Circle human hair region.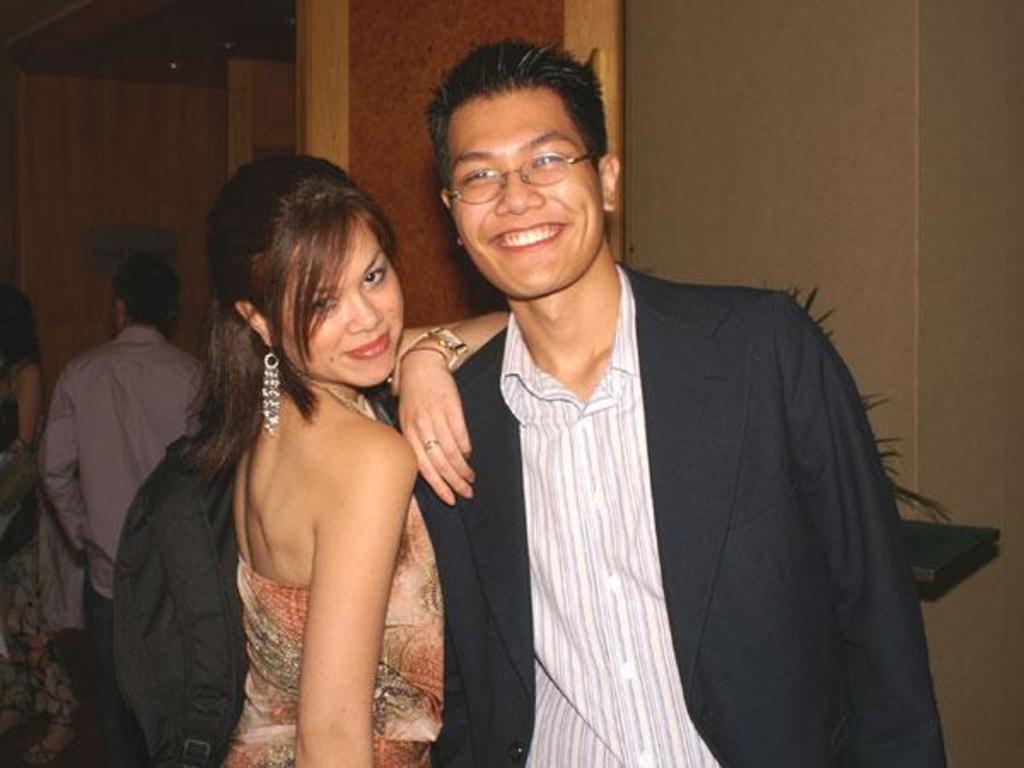
Region: l=109, t=256, r=179, b=340.
